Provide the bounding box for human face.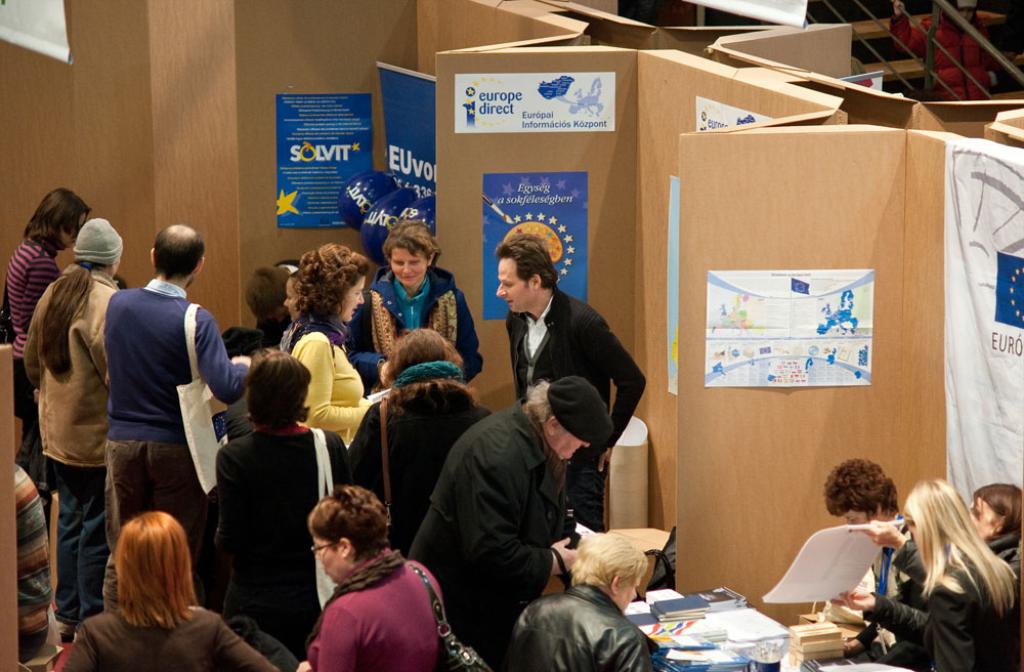
bbox(283, 279, 303, 325).
